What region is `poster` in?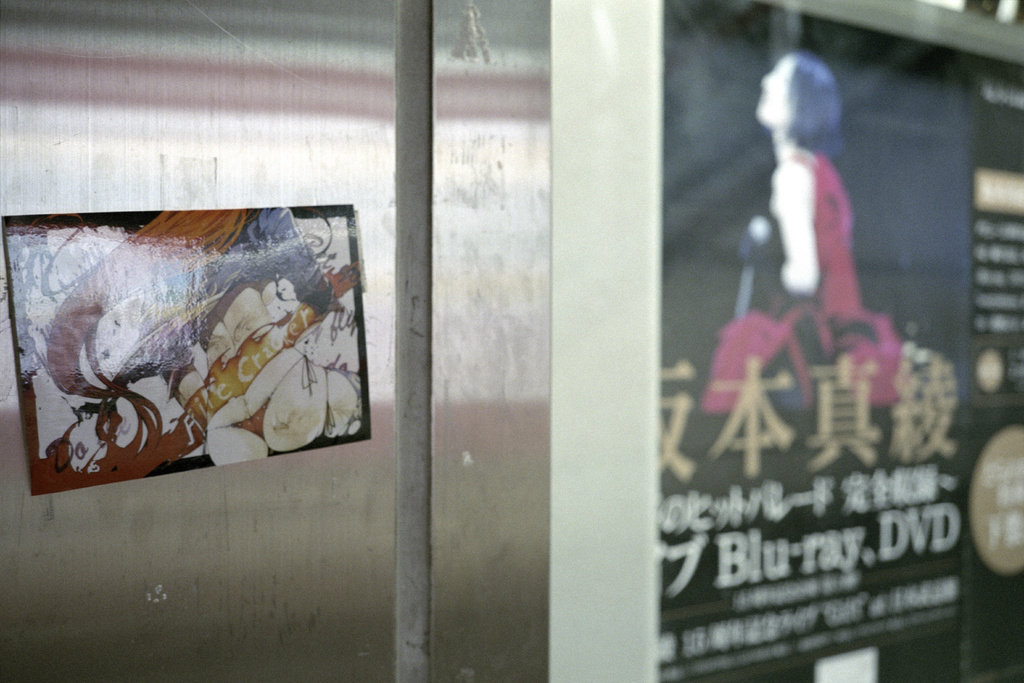
bbox=[0, 1, 554, 682].
